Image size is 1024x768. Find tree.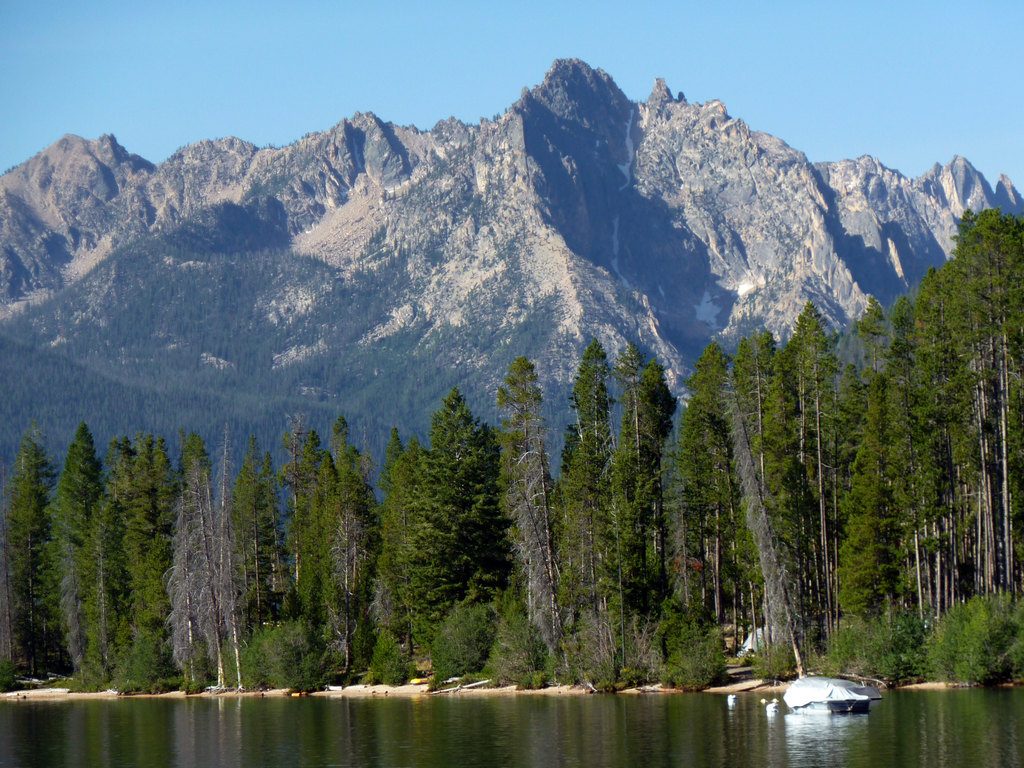
(580,329,616,657).
